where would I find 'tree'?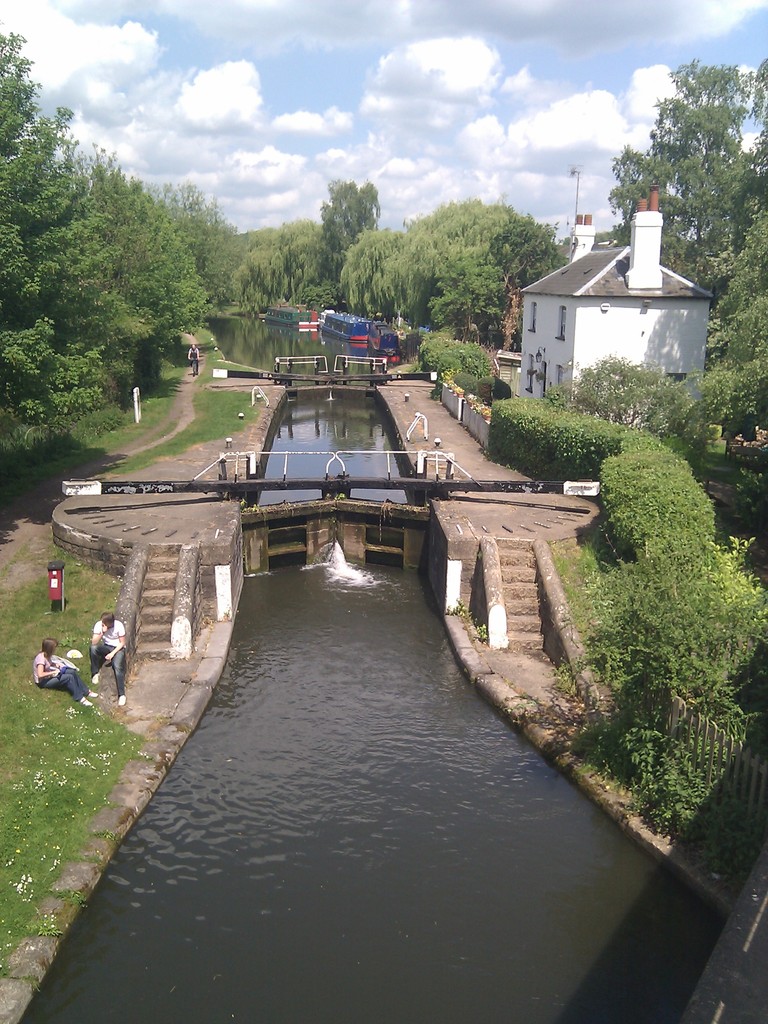
At detection(632, 48, 761, 235).
